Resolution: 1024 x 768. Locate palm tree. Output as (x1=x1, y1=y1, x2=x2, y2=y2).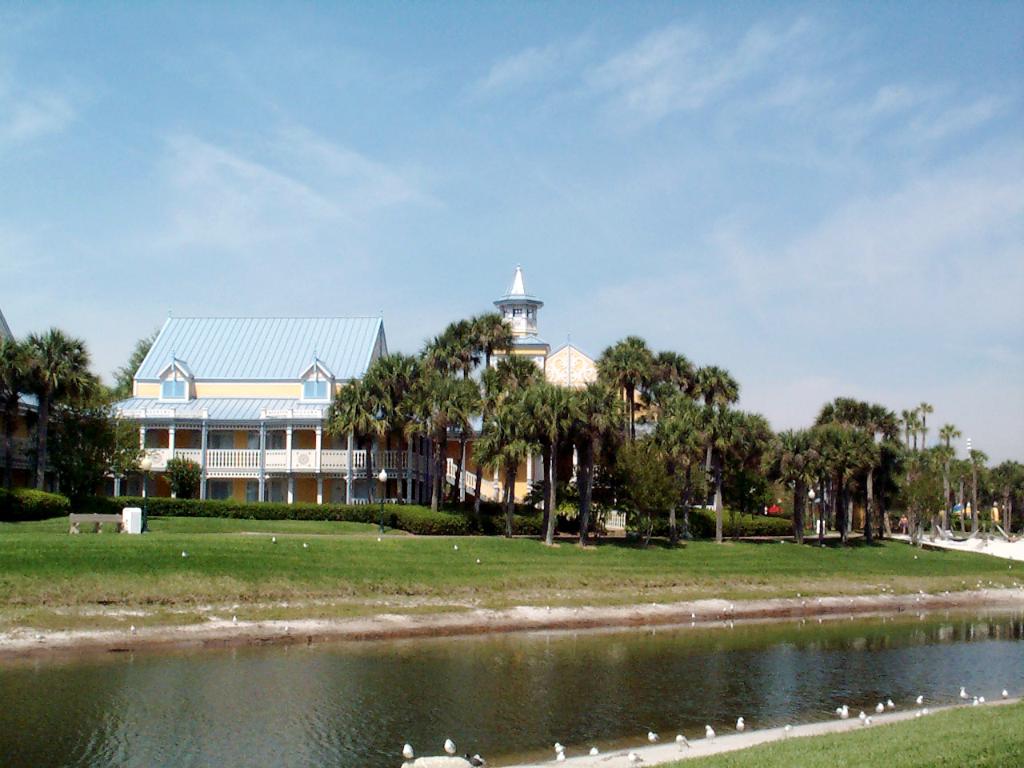
(x1=750, y1=426, x2=838, y2=542).
